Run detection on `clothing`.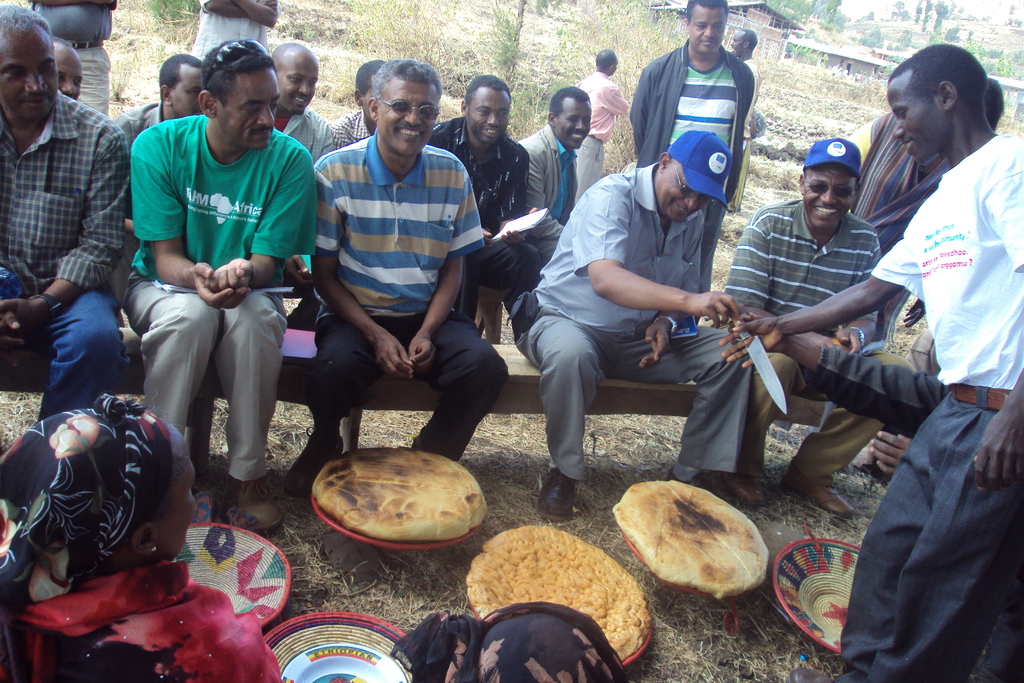
Result: select_region(841, 138, 1023, 682).
